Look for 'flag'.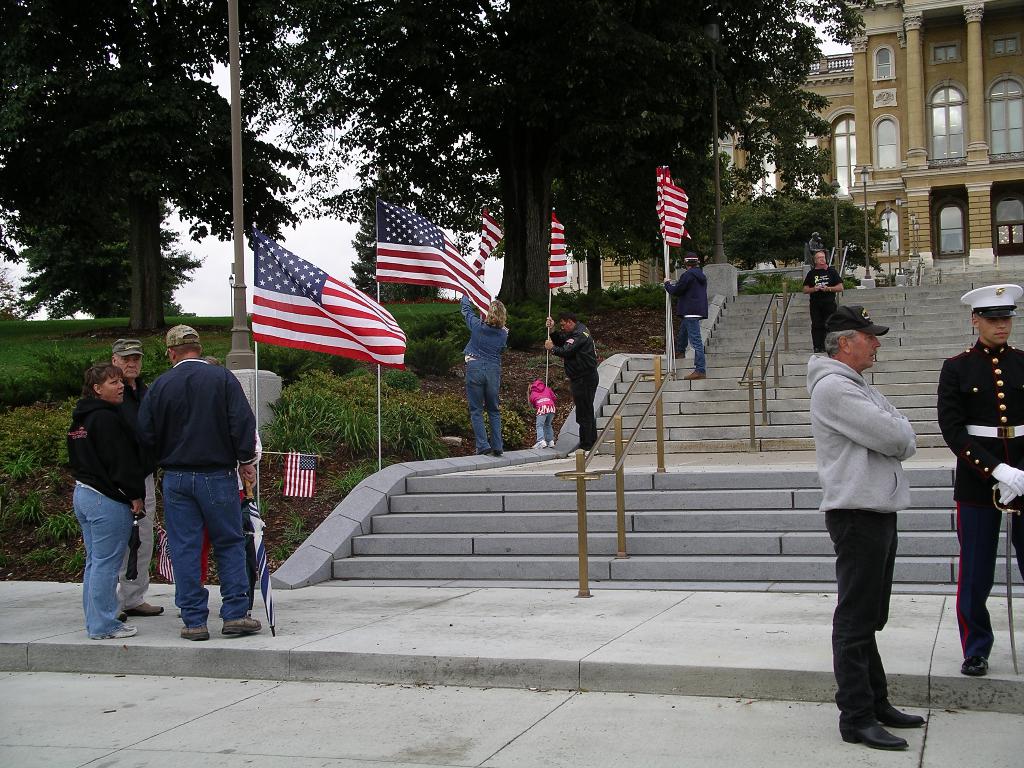
Found: bbox=[151, 518, 221, 593].
